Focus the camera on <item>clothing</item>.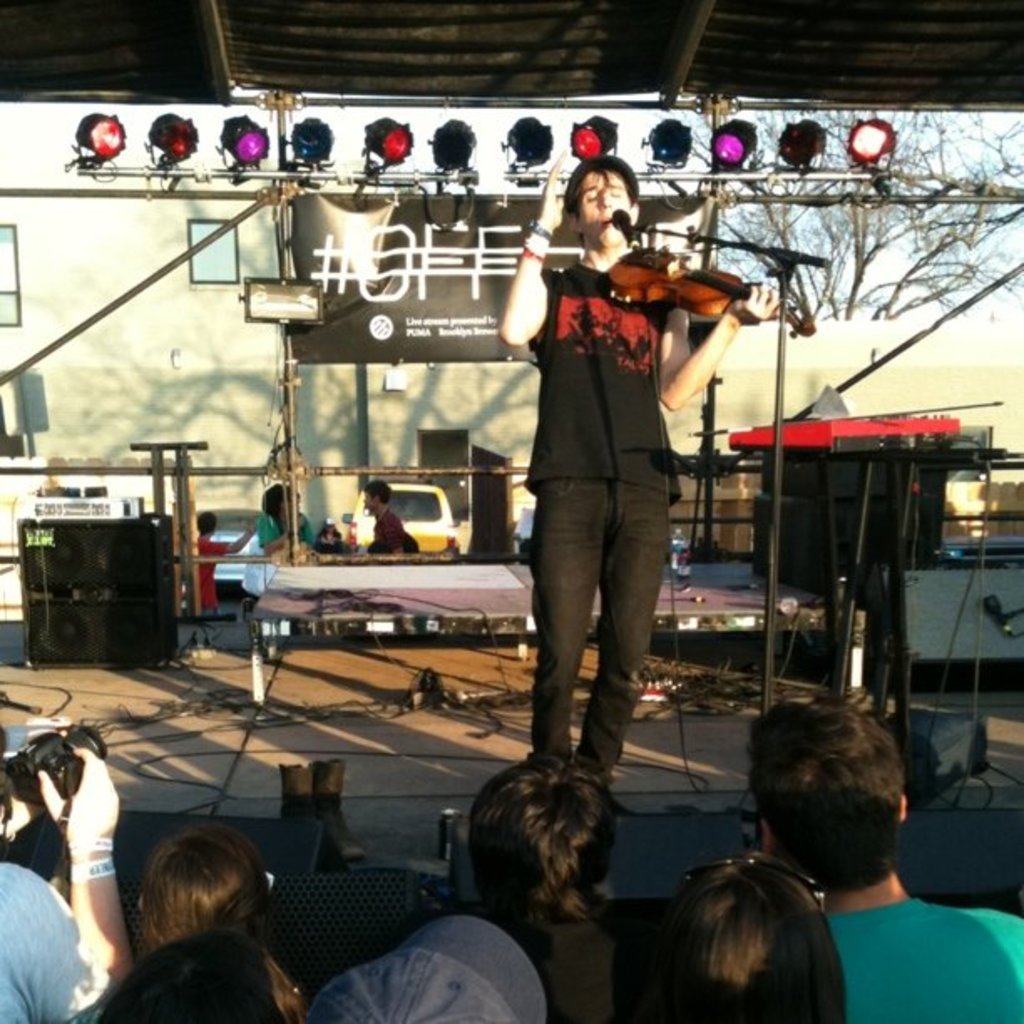
Focus region: (0, 853, 110, 1022).
